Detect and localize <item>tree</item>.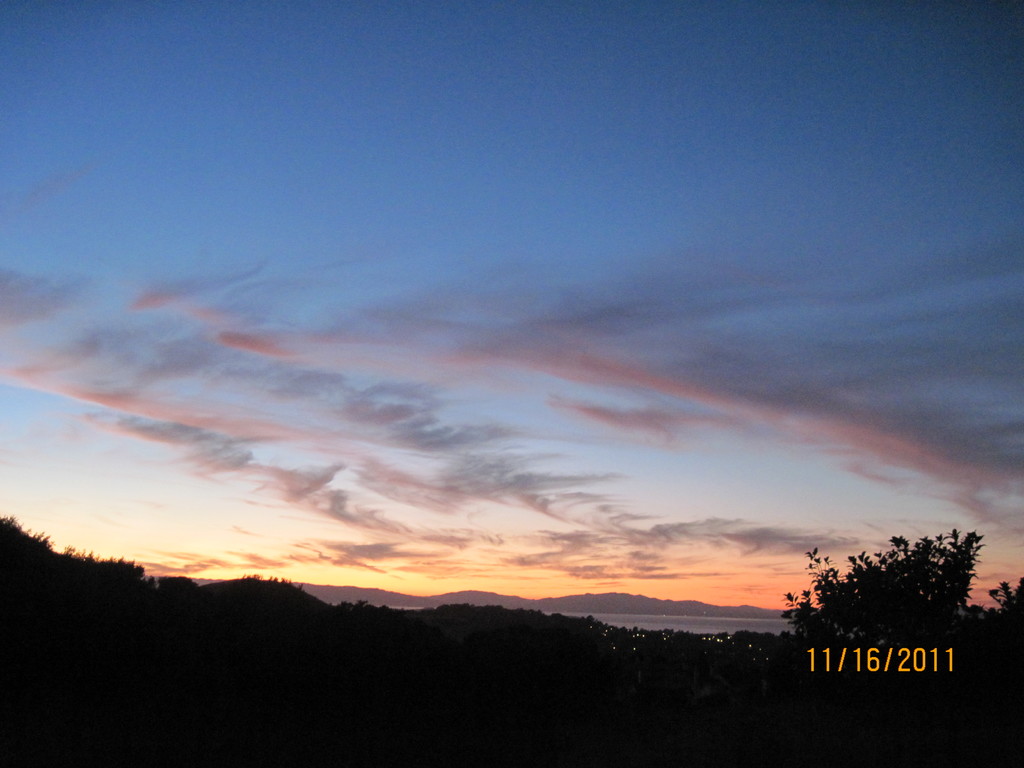
Localized at crop(756, 506, 1023, 689).
